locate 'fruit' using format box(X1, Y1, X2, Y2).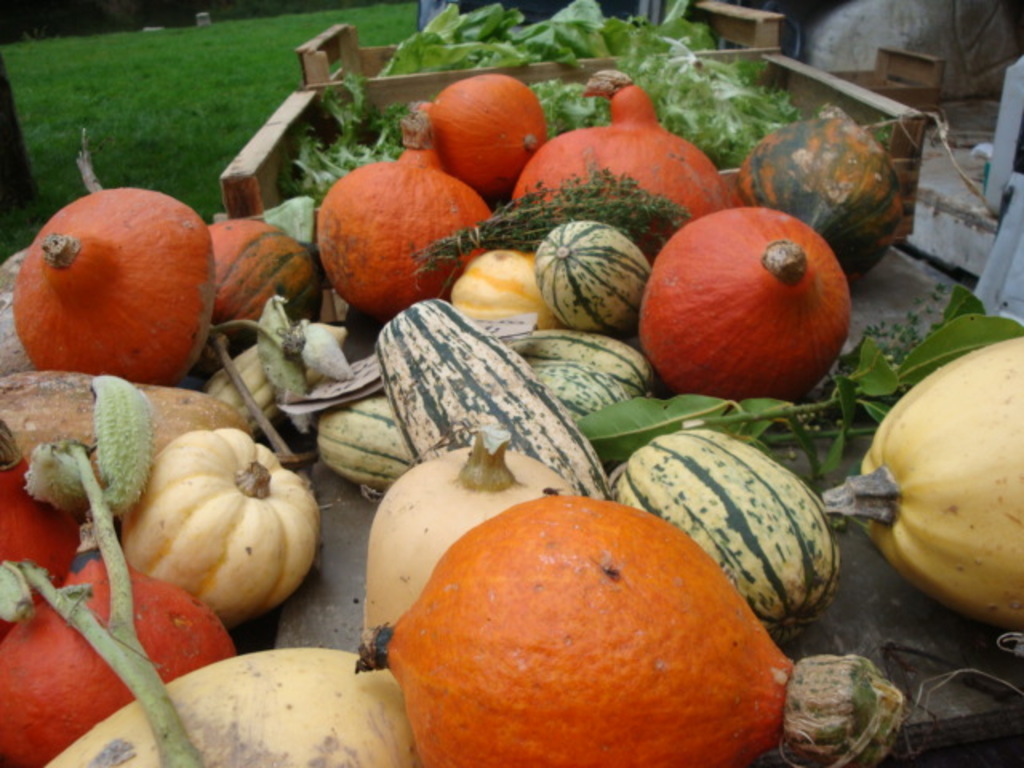
box(354, 499, 797, 766).
